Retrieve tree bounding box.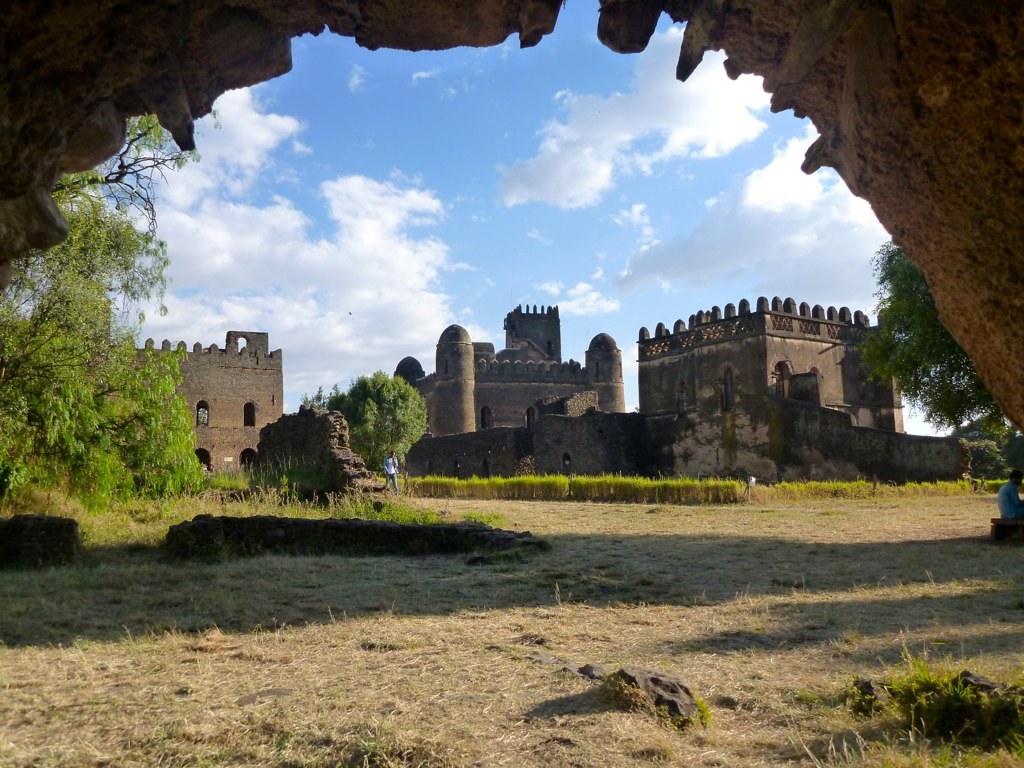
Bounding box: rect(16, 151, 172, 534).
